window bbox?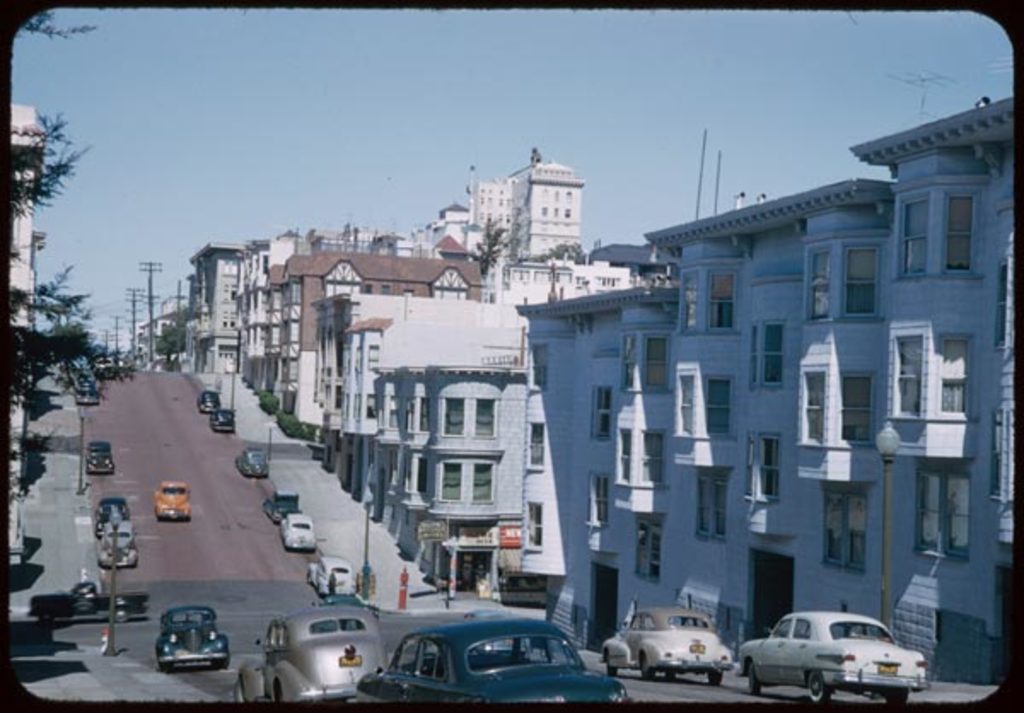
{"x1": 696, "y1": 472, "x2": 724, "y2": 539}
